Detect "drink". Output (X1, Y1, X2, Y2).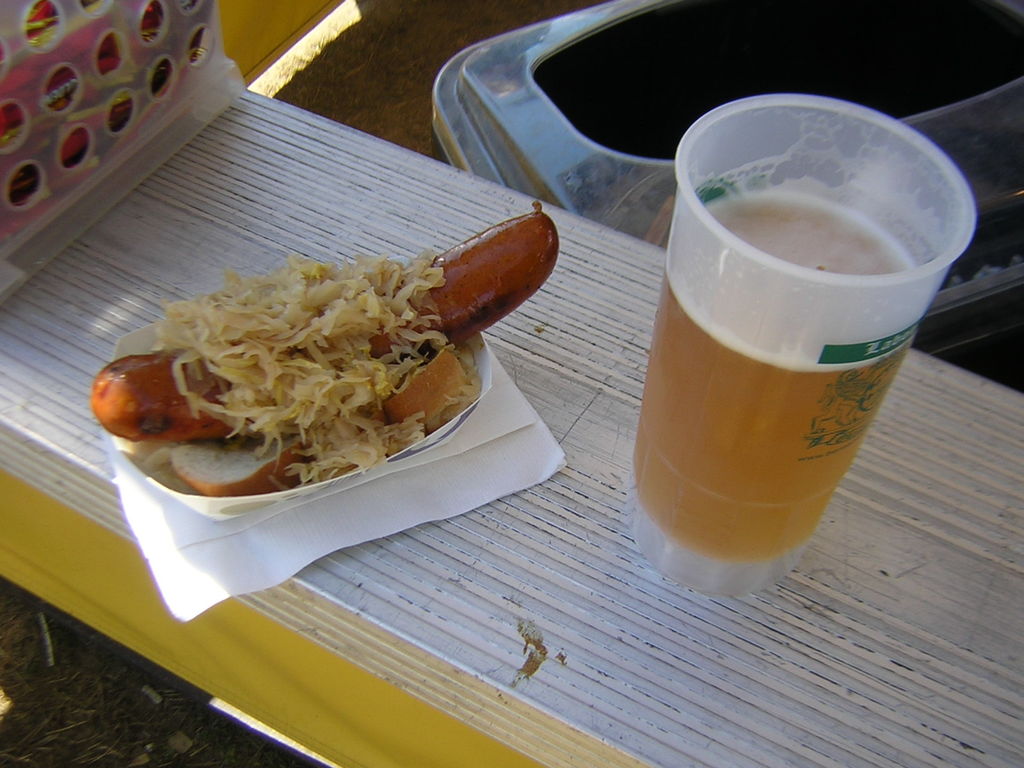
(630, 202, 913, 549).
